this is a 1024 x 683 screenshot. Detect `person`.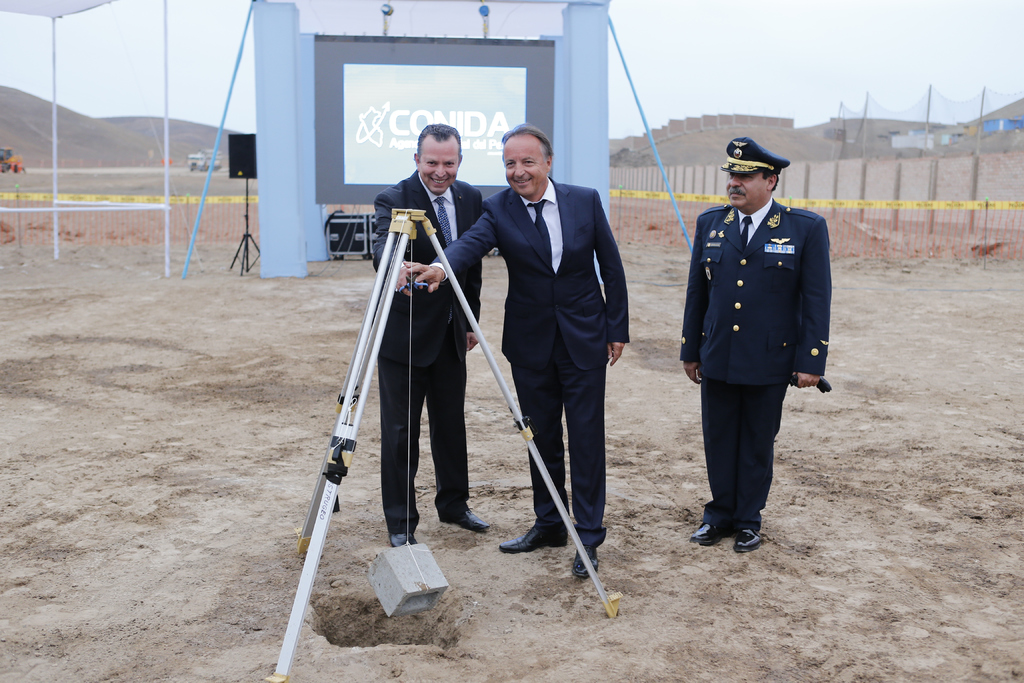
404 124 631 580.
